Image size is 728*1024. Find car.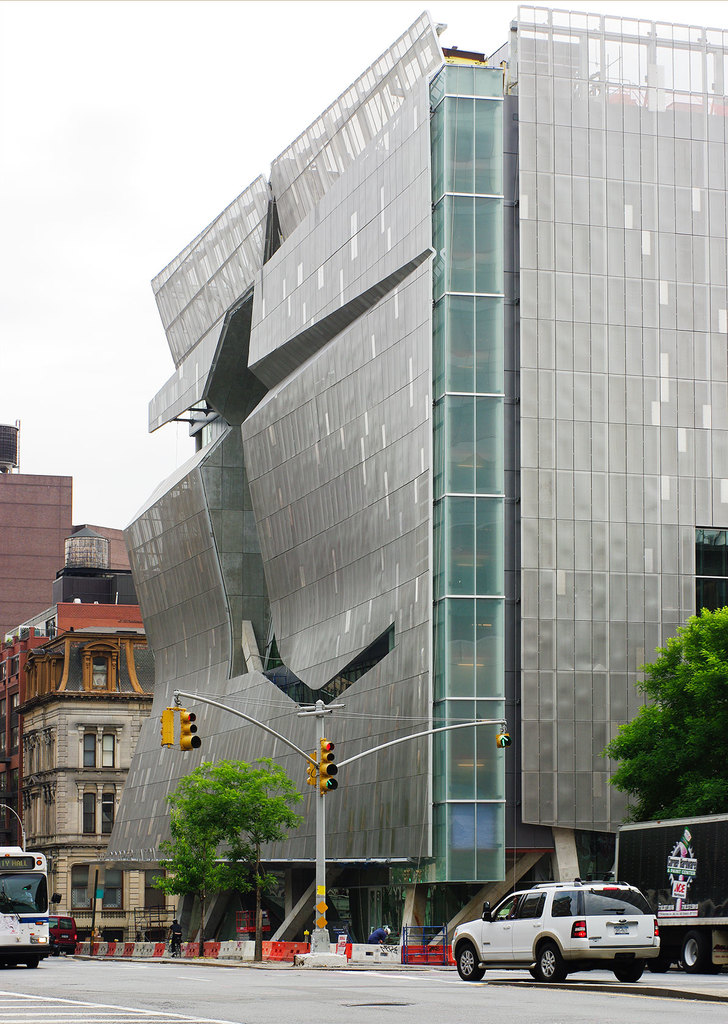
[444,876,665,982].
